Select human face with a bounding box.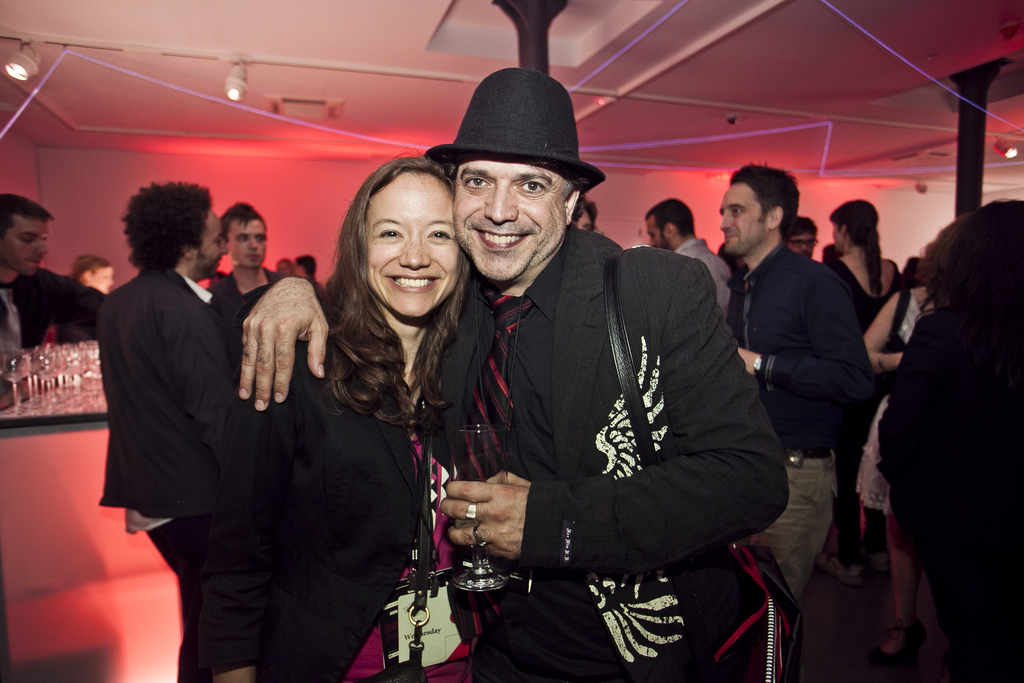
{"x1": 453, "y1": 158, "x2": 567, "y2": 280}.
